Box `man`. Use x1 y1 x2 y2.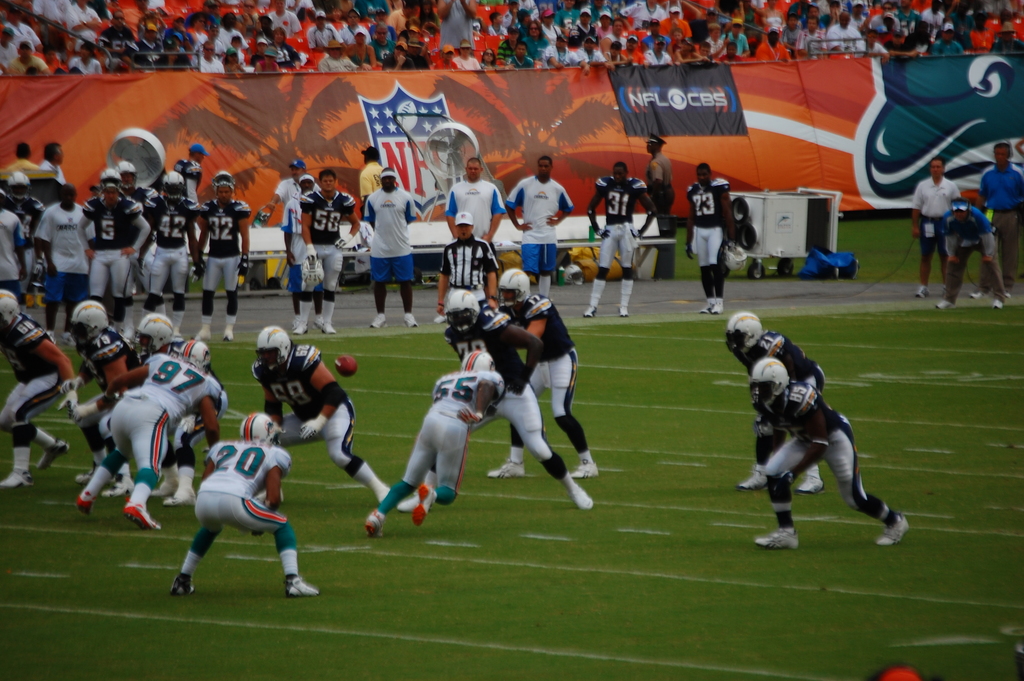
194 42 221 75.
